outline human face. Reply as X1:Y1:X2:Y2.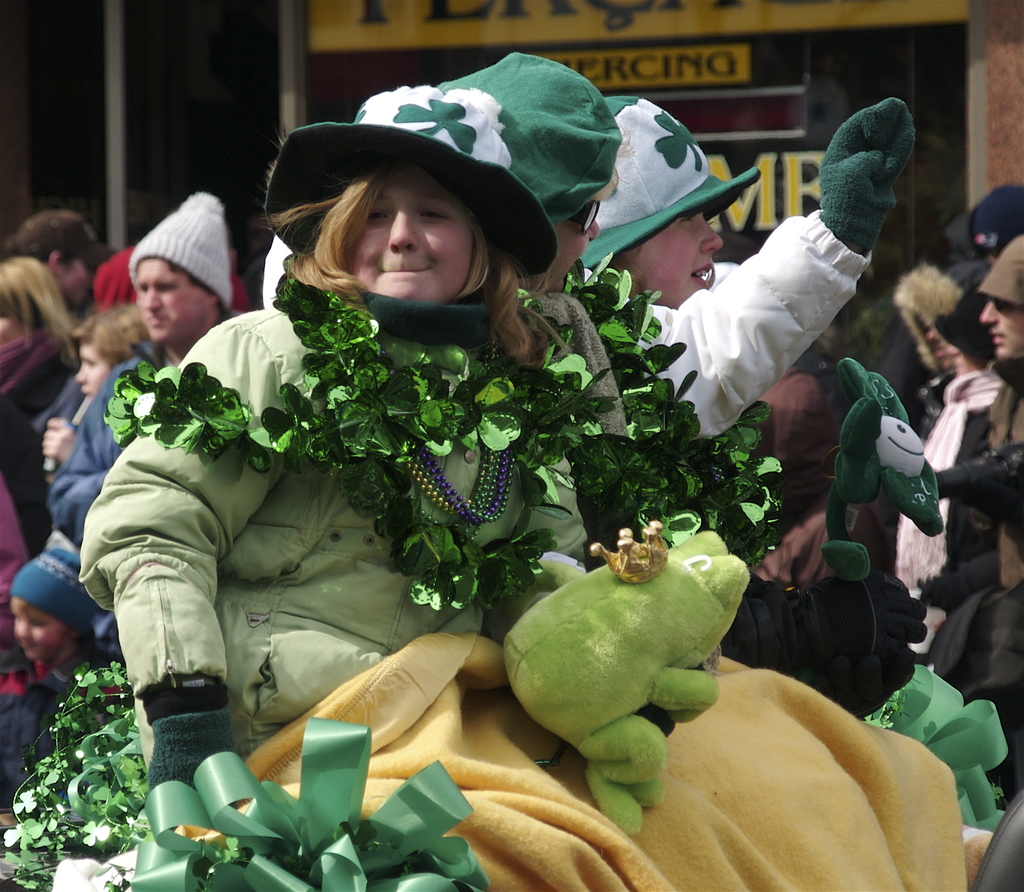
136:255:204:341.
